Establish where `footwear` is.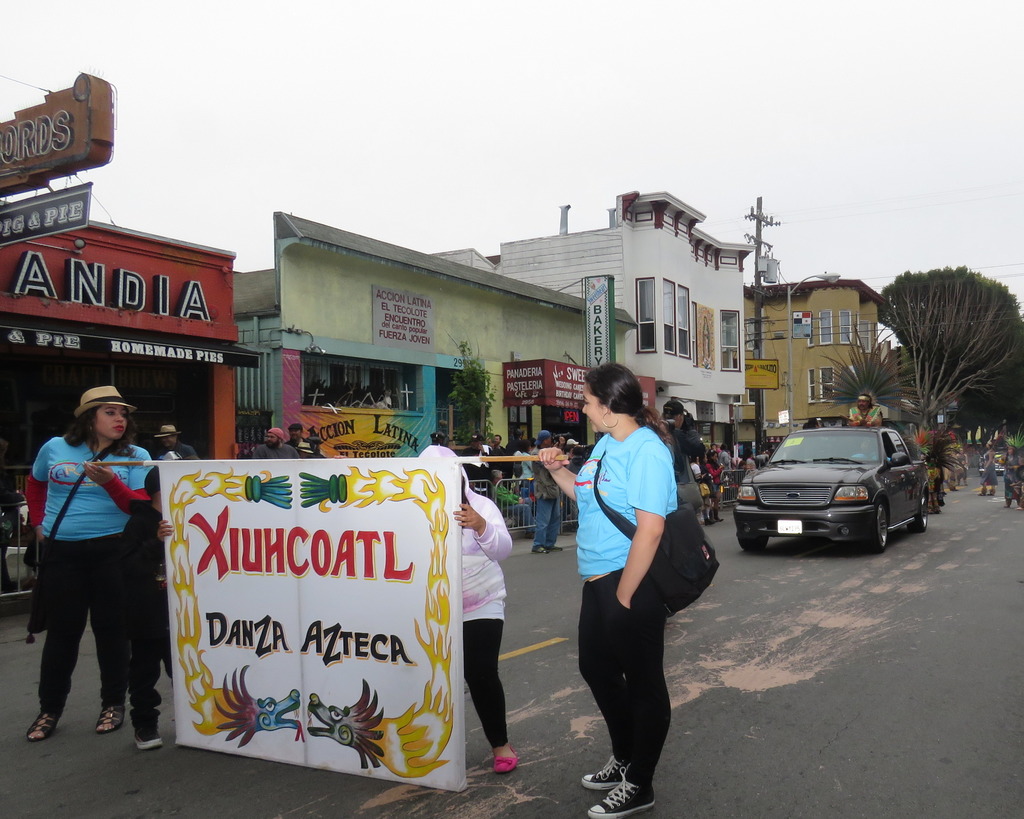
Established at 24 711 62 745.
